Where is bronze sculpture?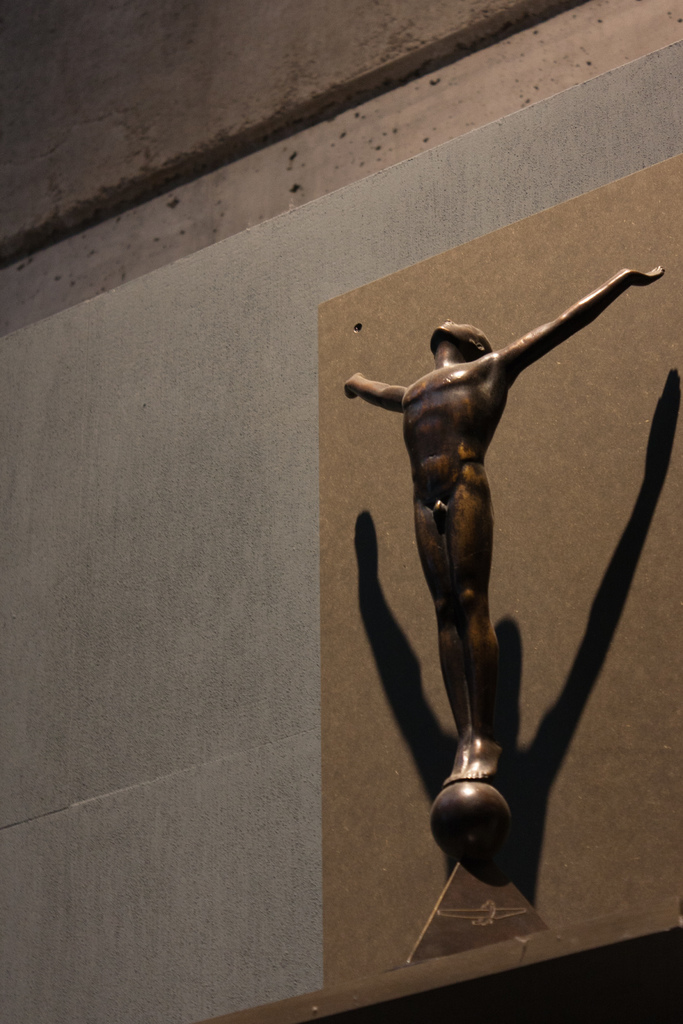
325,266,666,968.
